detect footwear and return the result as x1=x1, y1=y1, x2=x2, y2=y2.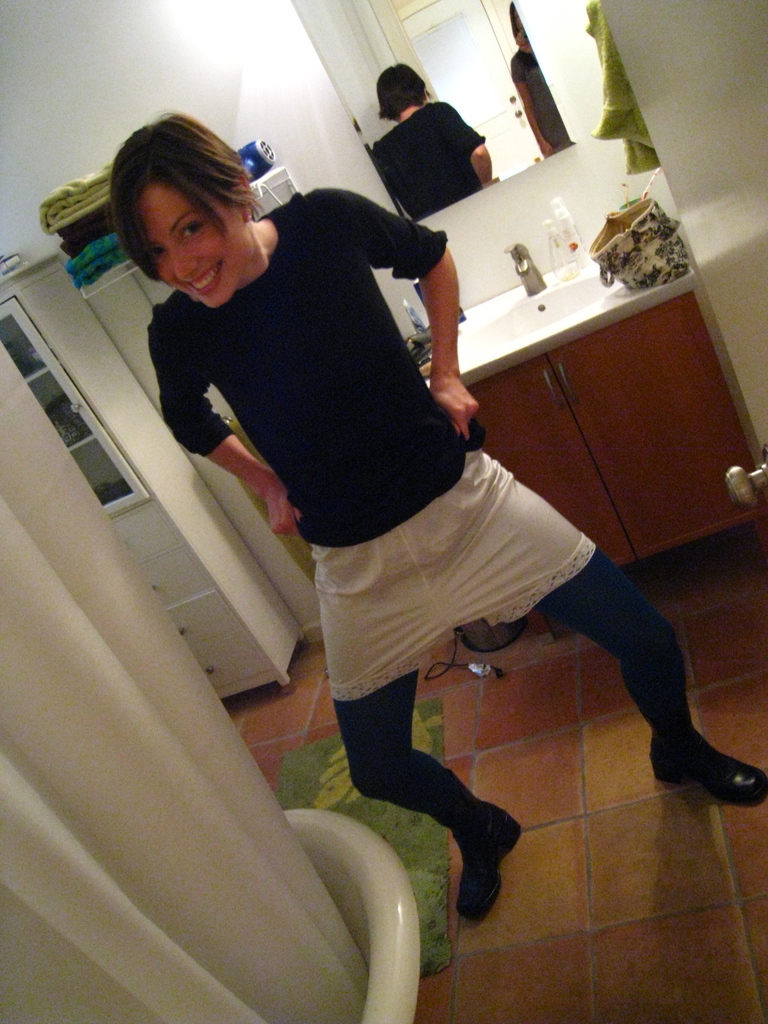
x1=455, y1=803, x2=524, y2=919.
